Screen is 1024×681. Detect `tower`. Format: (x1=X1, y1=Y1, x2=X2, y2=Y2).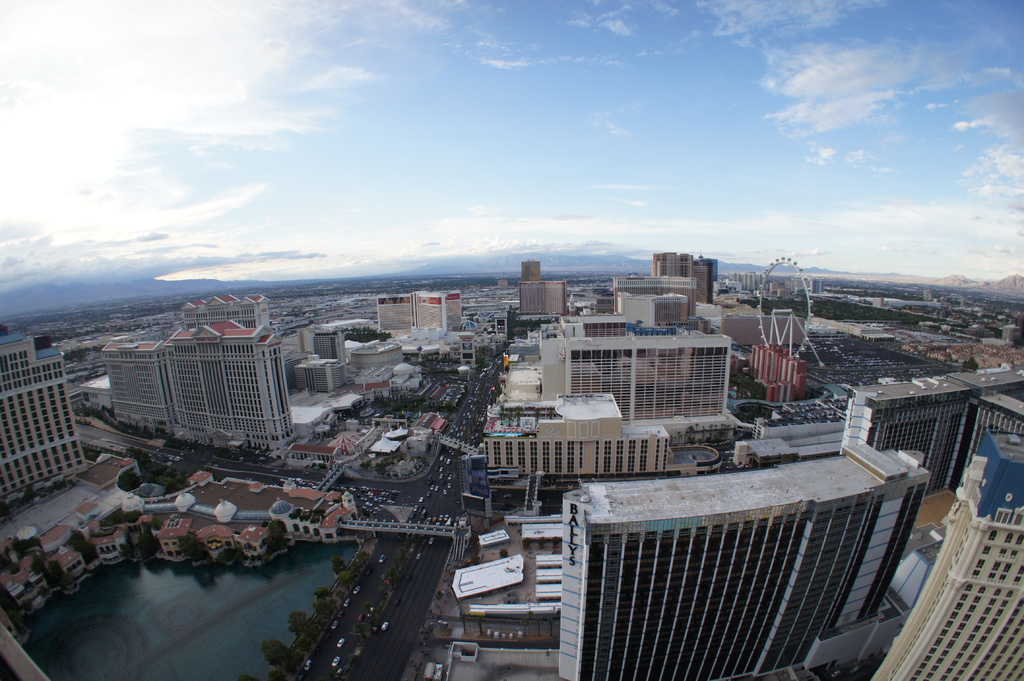
(x1=696, y1=262, x2=707, y2=317).
